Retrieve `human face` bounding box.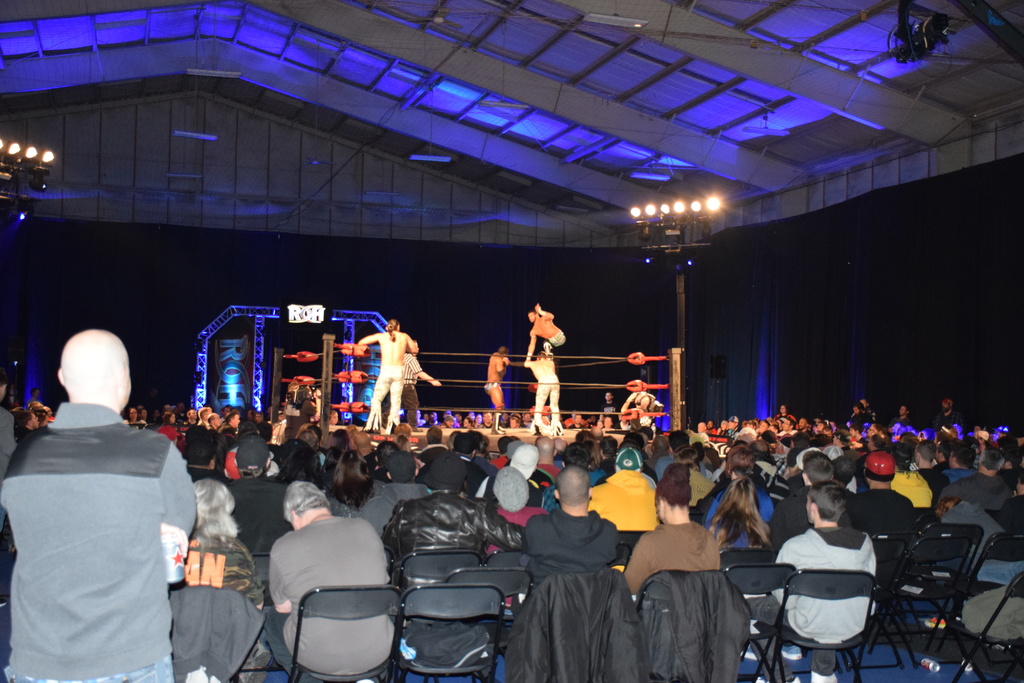
Bounding box: bbox(899, 403, 905, 417).
